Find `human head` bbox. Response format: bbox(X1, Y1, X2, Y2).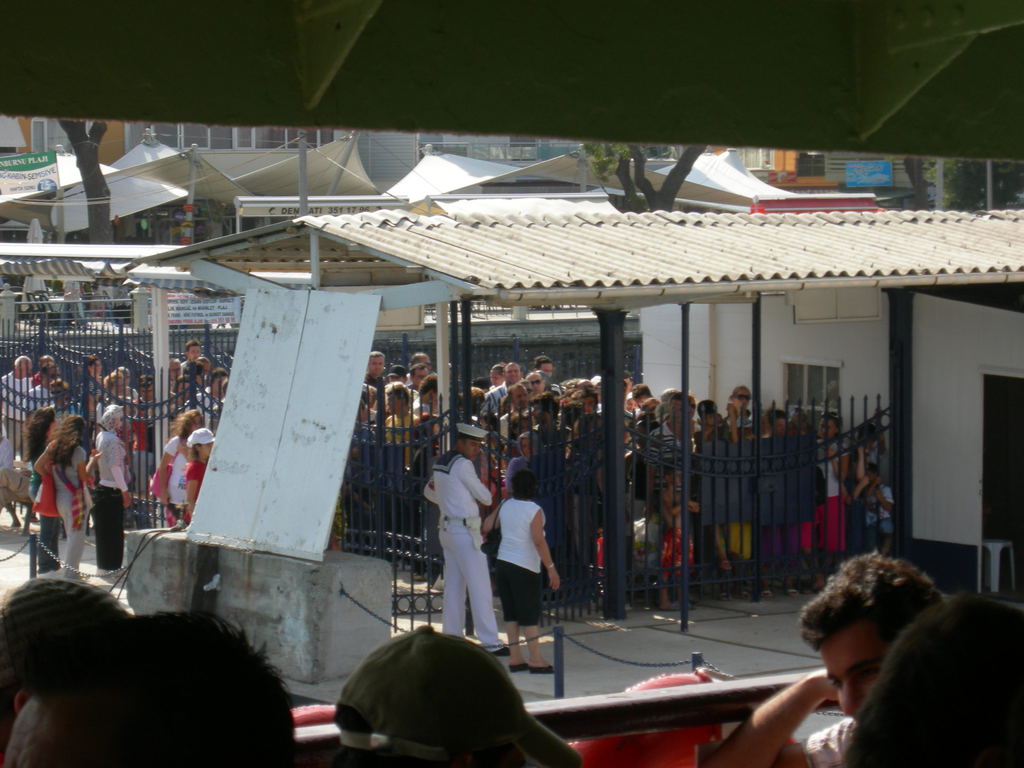
bbox(667, 392, 684, 426).
